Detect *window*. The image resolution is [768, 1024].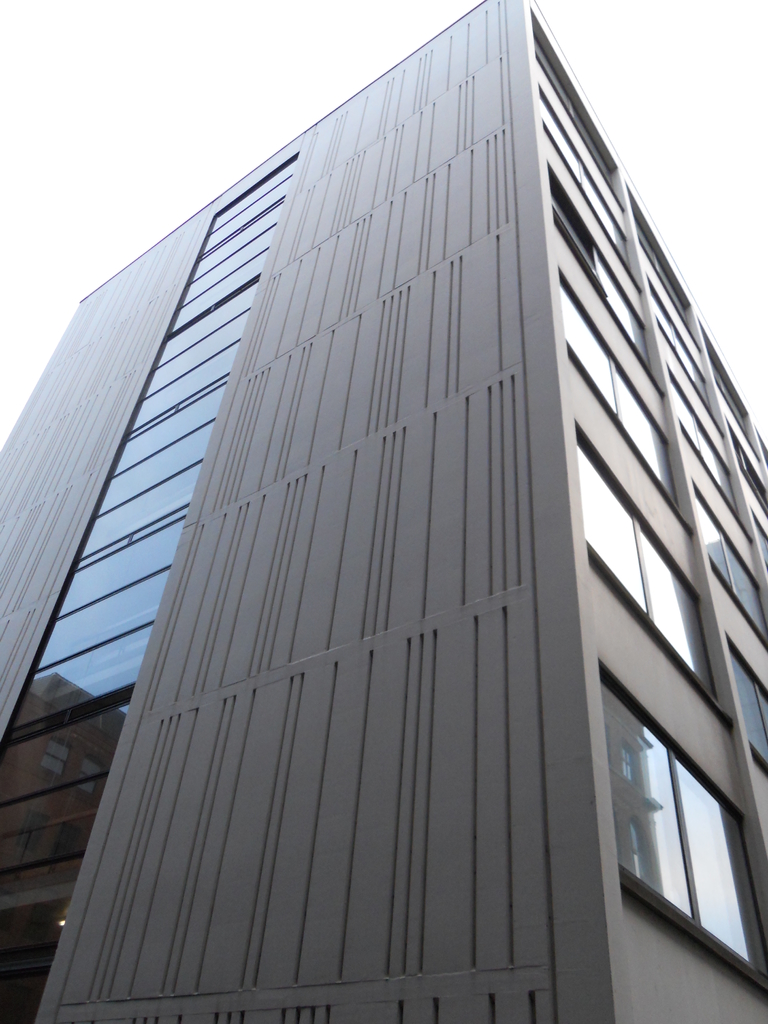
x1=691 y1=483 x2=767 y2=641.
